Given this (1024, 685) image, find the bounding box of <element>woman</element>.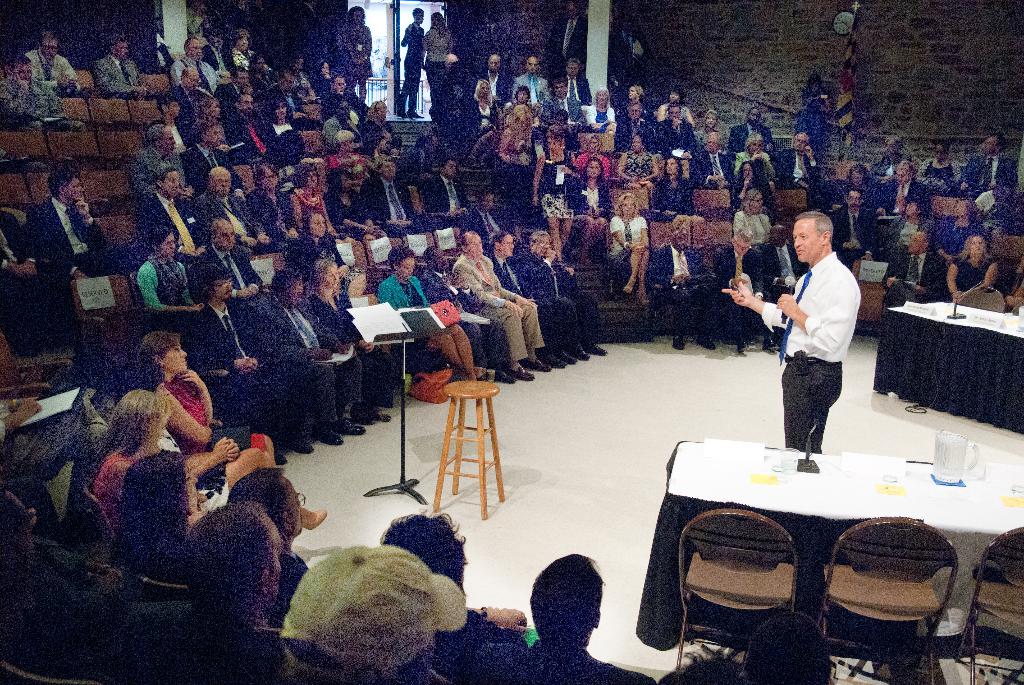
106,443,215,588.
